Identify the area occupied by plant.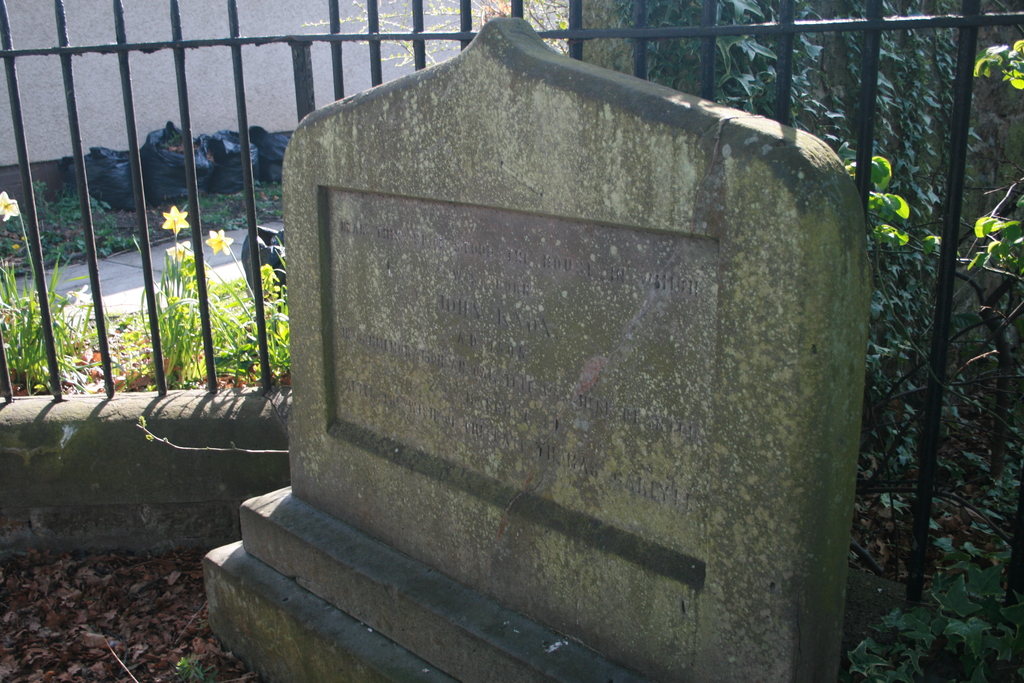
Area: pyautogui.locateOnScreen(172, 657, 221, 682).
